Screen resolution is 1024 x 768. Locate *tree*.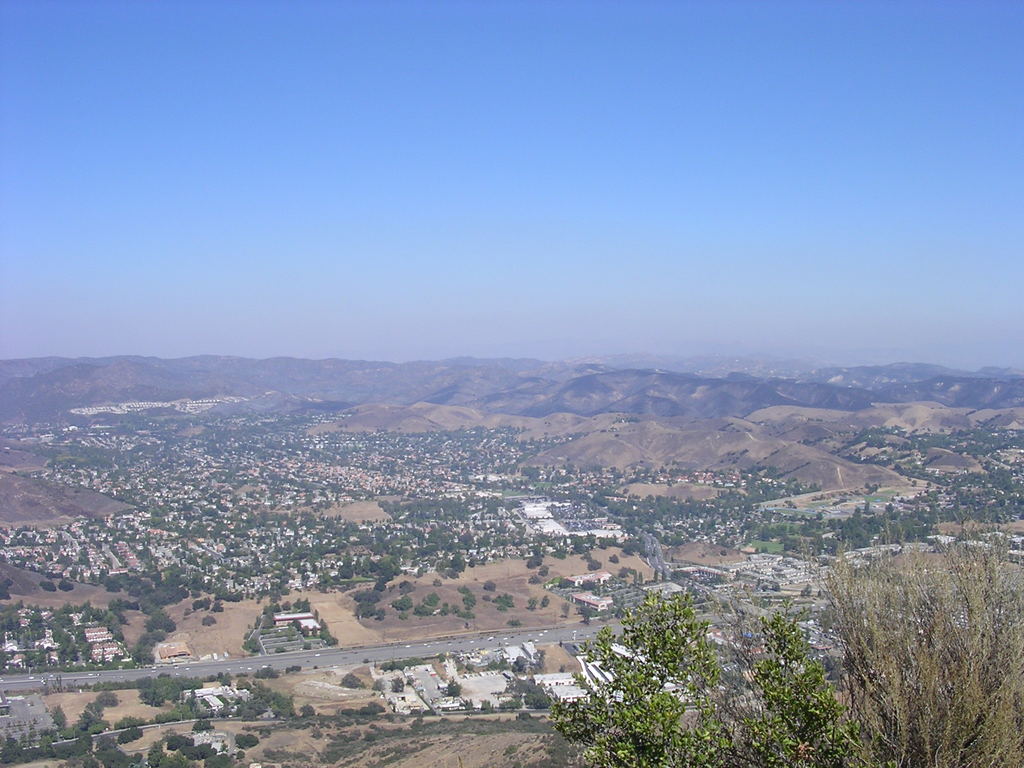
(left=814, top=520, right=1023, bottom=764).
